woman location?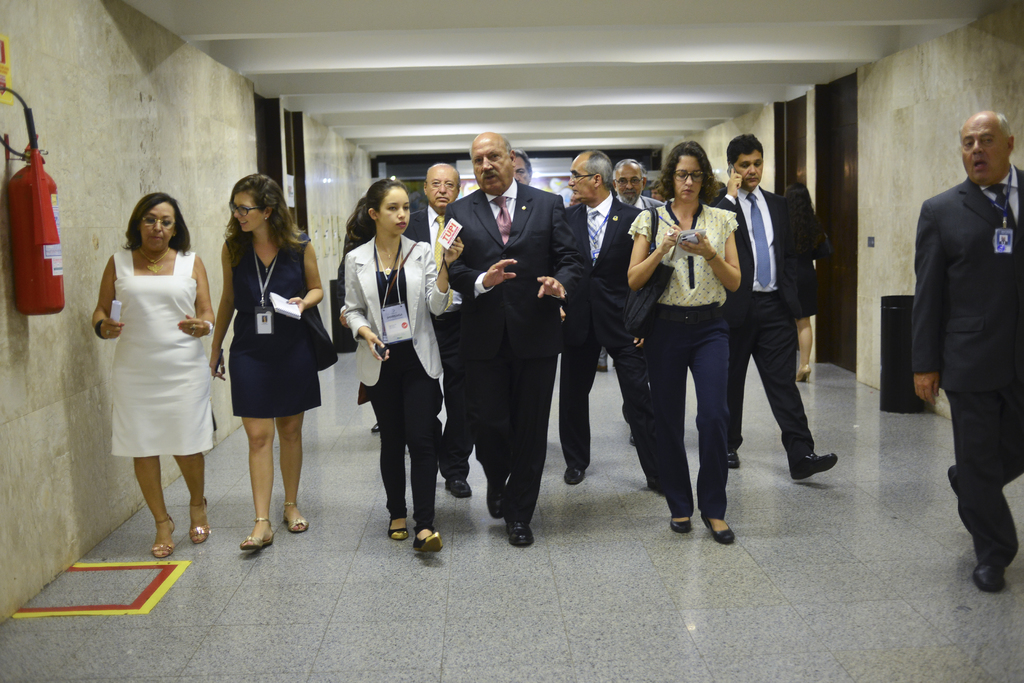
region(95, 184, 215, 550)
